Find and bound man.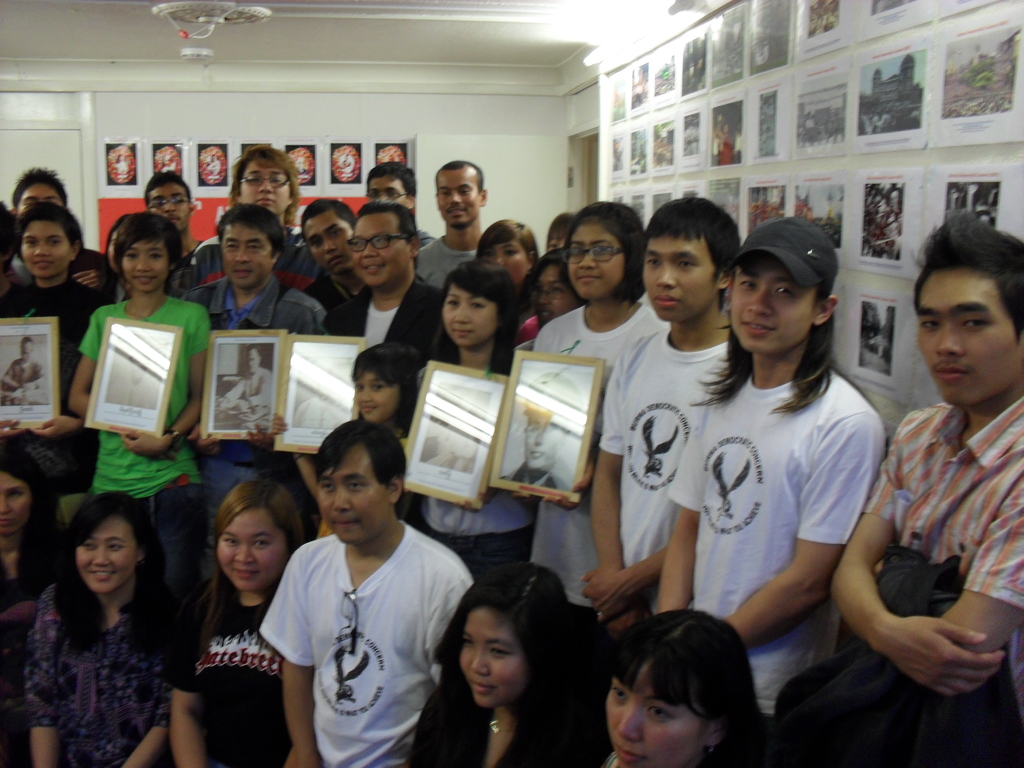
Bound: left=832, top=209, right=1023, bottom=701.
